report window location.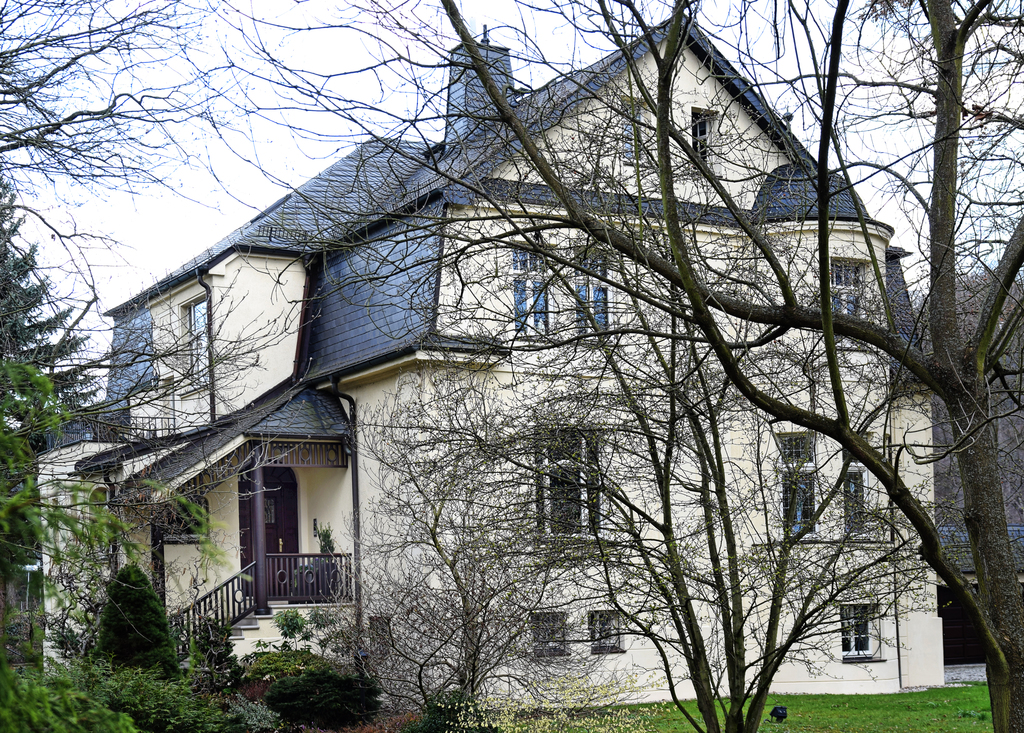
Report: Rect(837, 442, 871, 531).
